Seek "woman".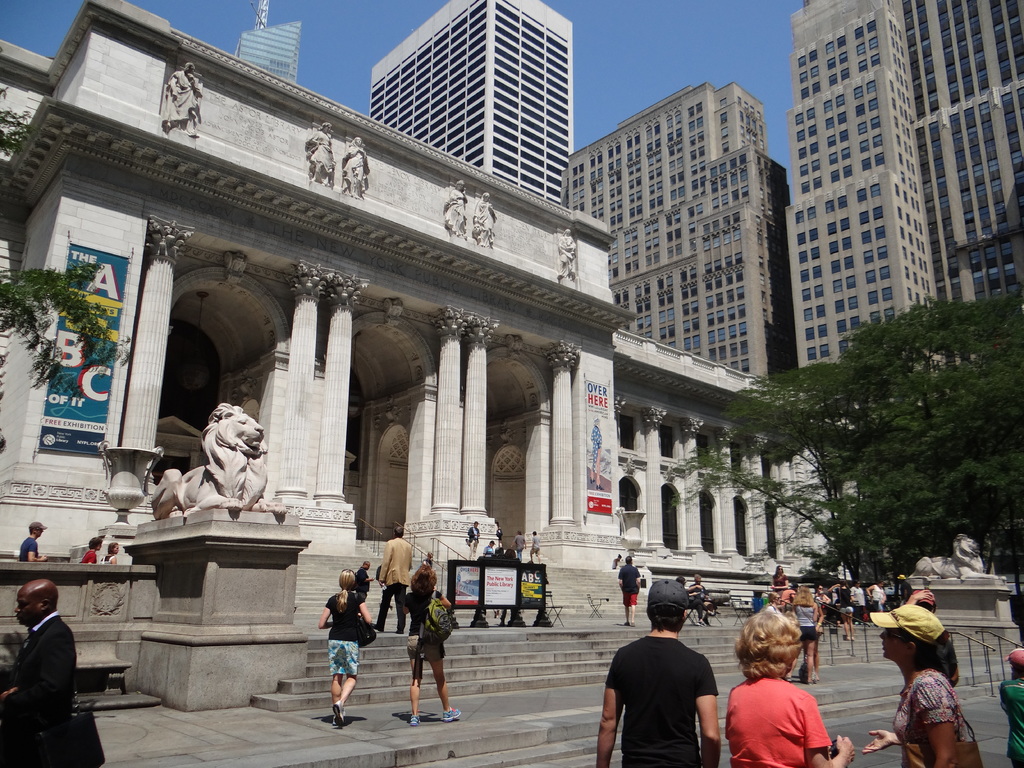
x1=860, y1=602, x2=981, y2=767.
